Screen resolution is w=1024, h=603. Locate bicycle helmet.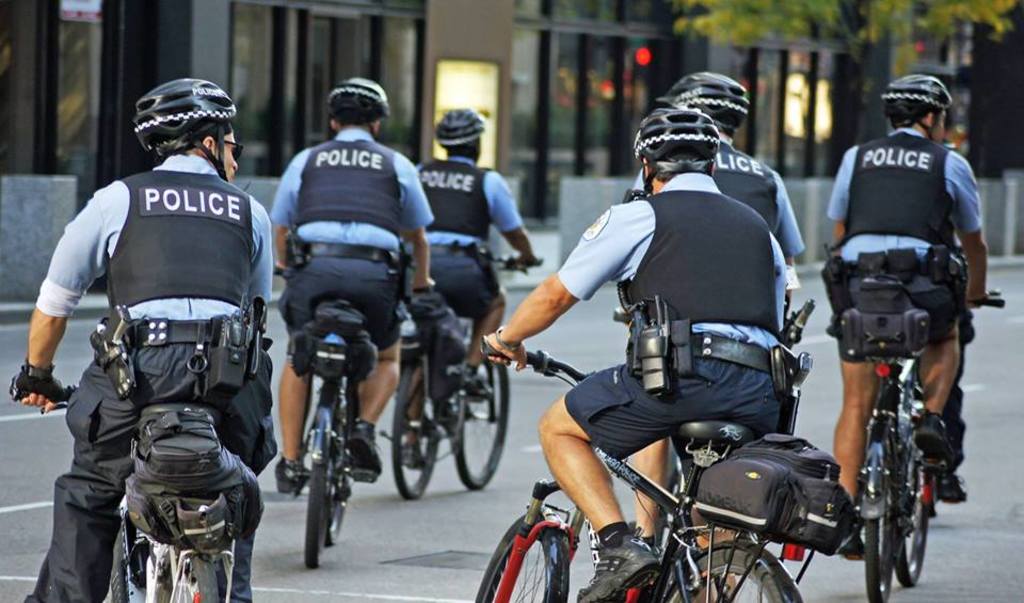
323:79:390:134.
